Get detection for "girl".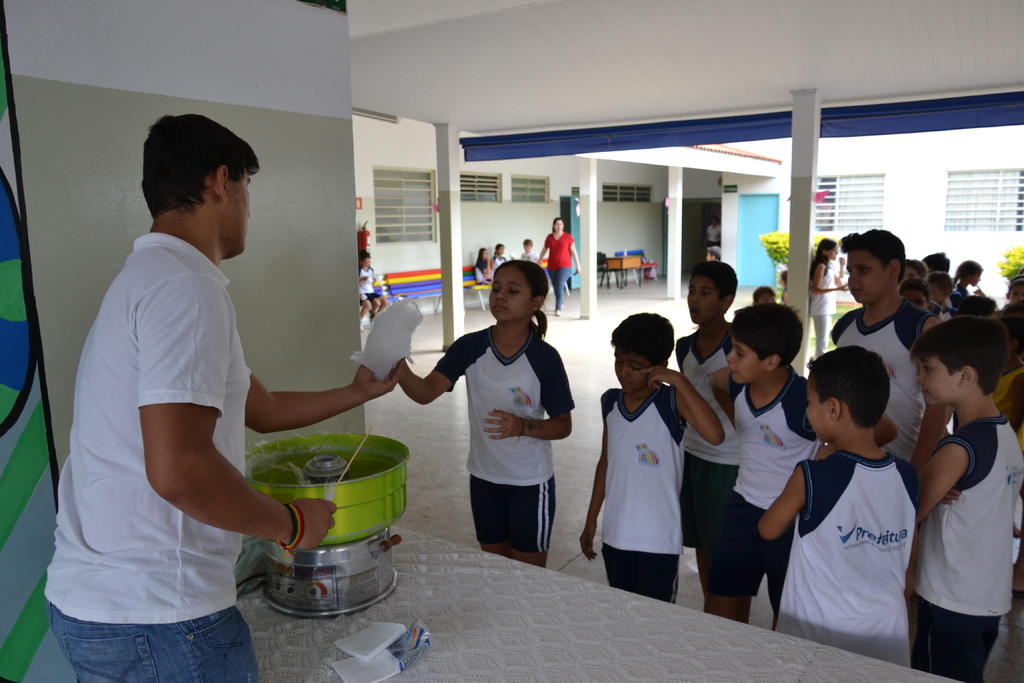
Detection: locate(358, 248, 394, 325).
